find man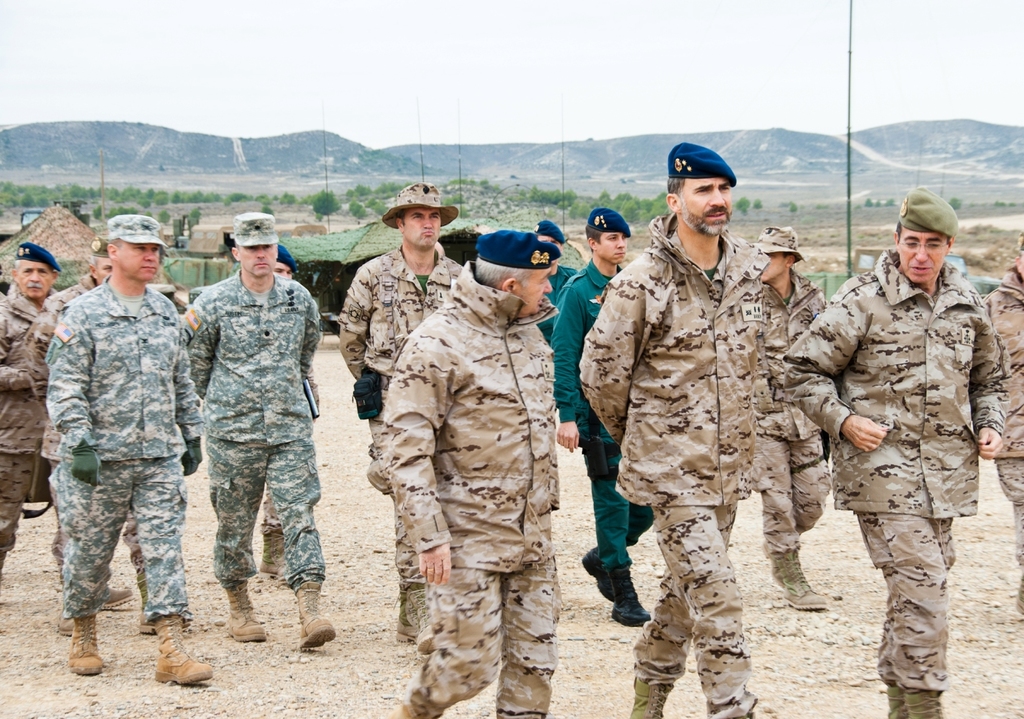
bbox=(579, 140, 772, 718)
